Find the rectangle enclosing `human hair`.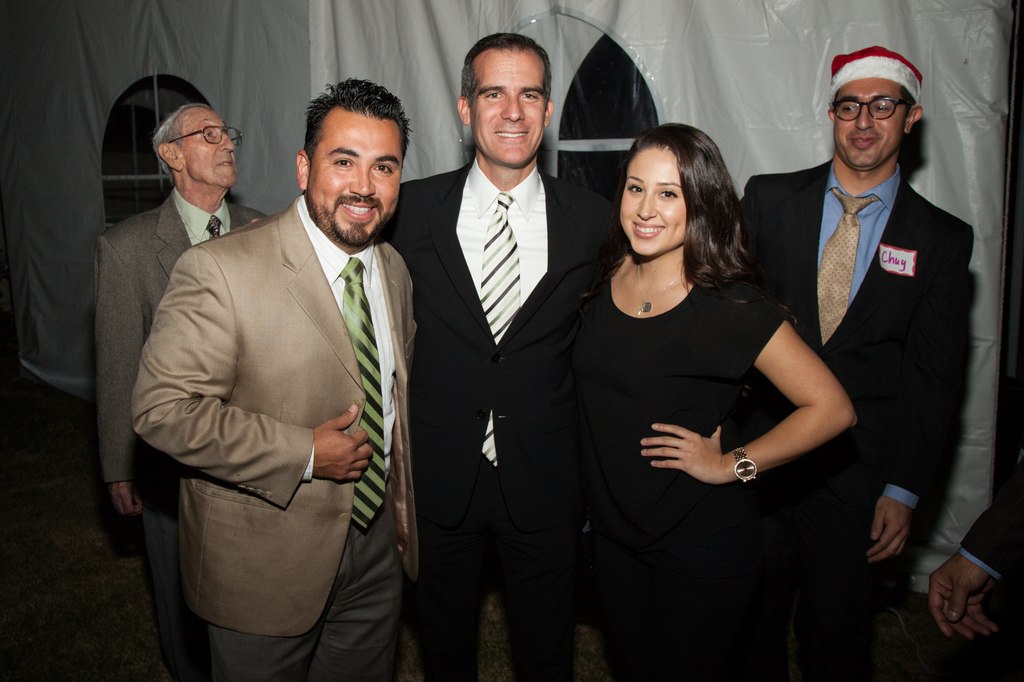
<box>831,88,919,122</box>.
